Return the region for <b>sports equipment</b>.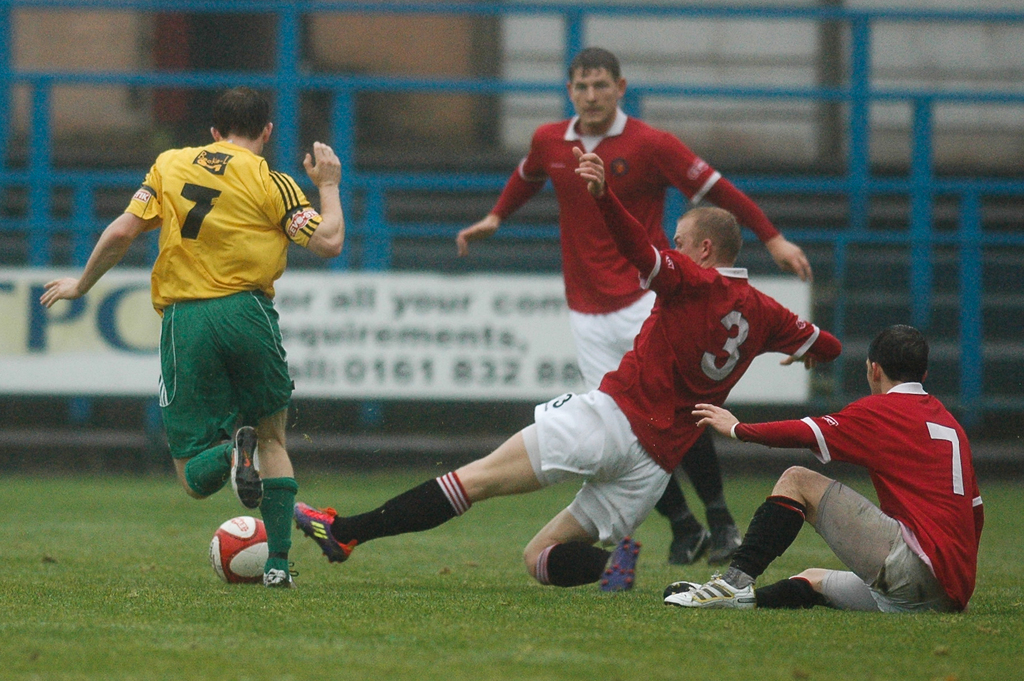
box=[596, 531, 637, 595].
